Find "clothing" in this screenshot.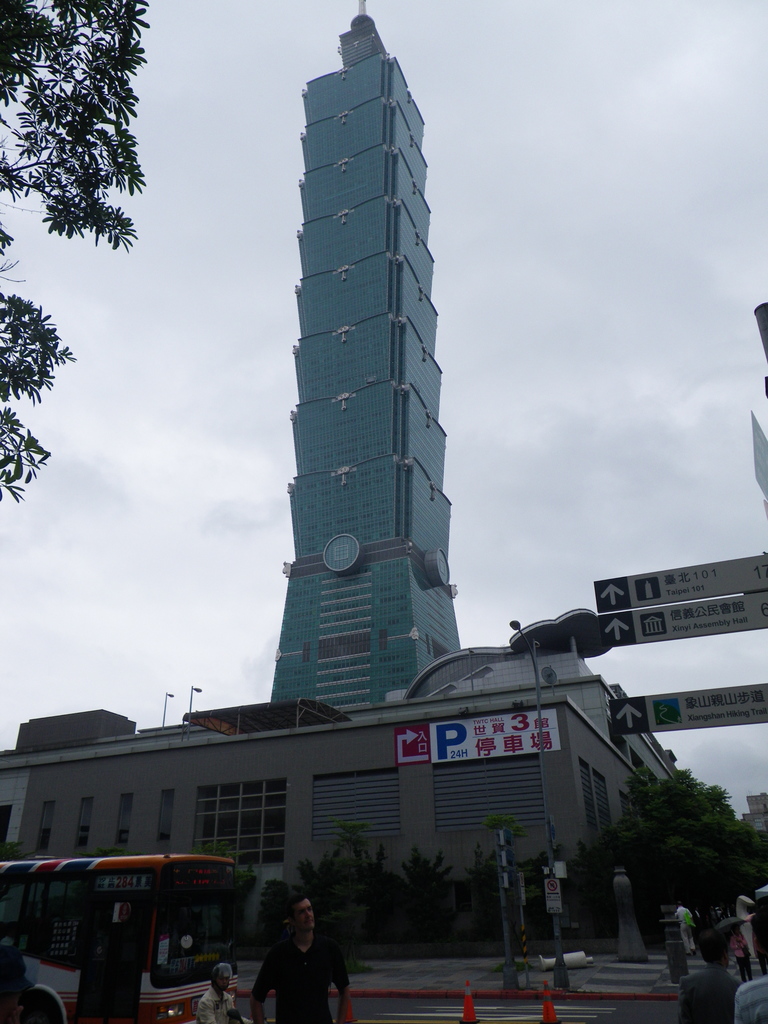
The bounding box for "clothing" is detection(732, 930, 753, 979).
